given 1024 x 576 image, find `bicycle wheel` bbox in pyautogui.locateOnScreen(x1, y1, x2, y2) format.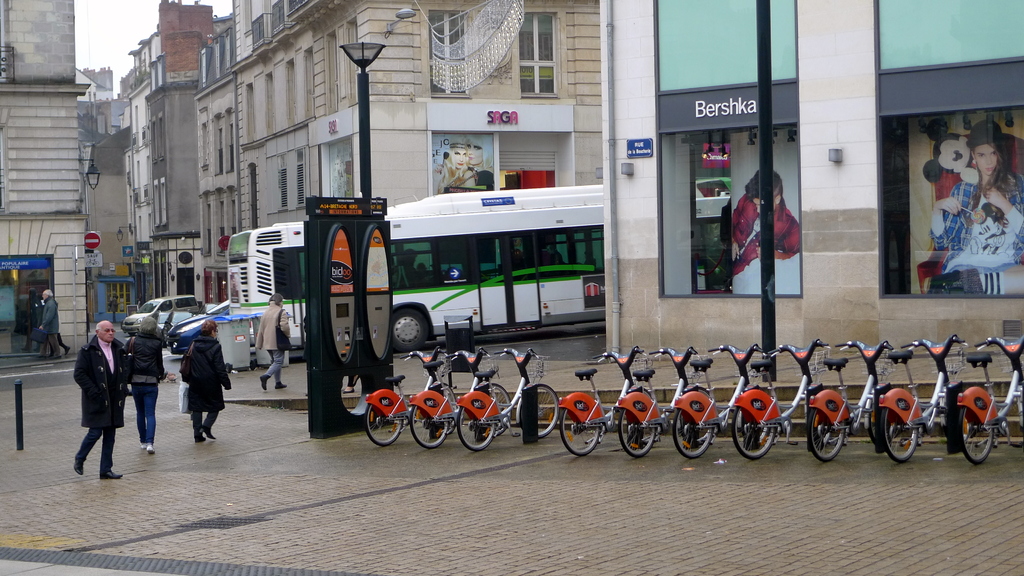
pyautogui.locateOnScreen(877, 397, 921, 461).
